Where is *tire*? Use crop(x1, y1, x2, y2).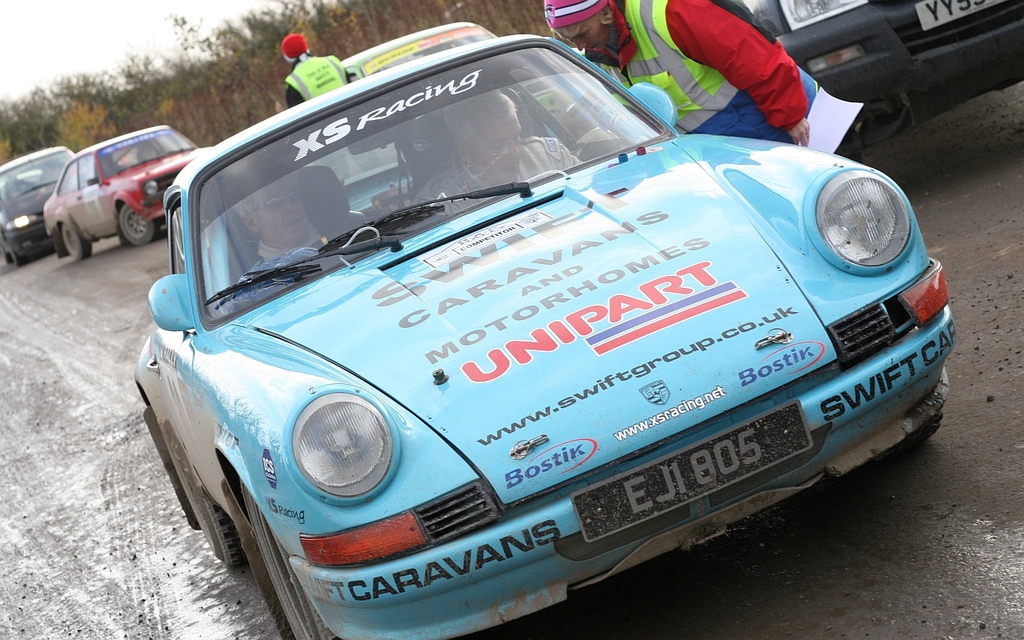
crop(185, 460, 235, 572).
